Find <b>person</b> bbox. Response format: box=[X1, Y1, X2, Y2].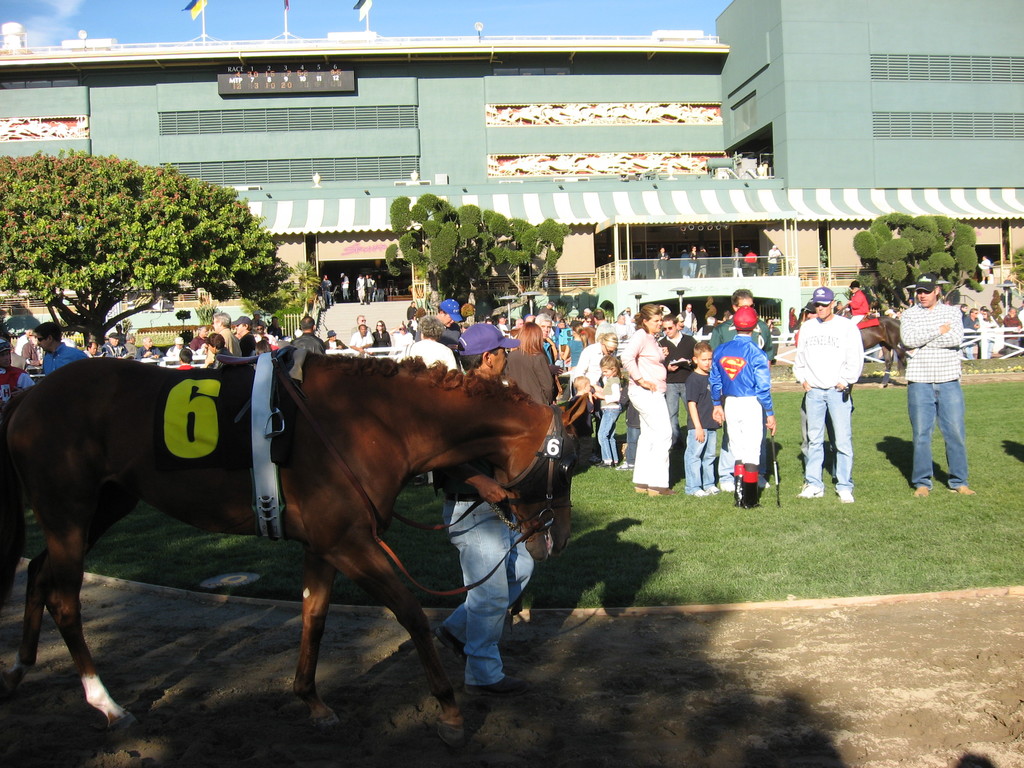
box=[295, 314, 324, 357].
